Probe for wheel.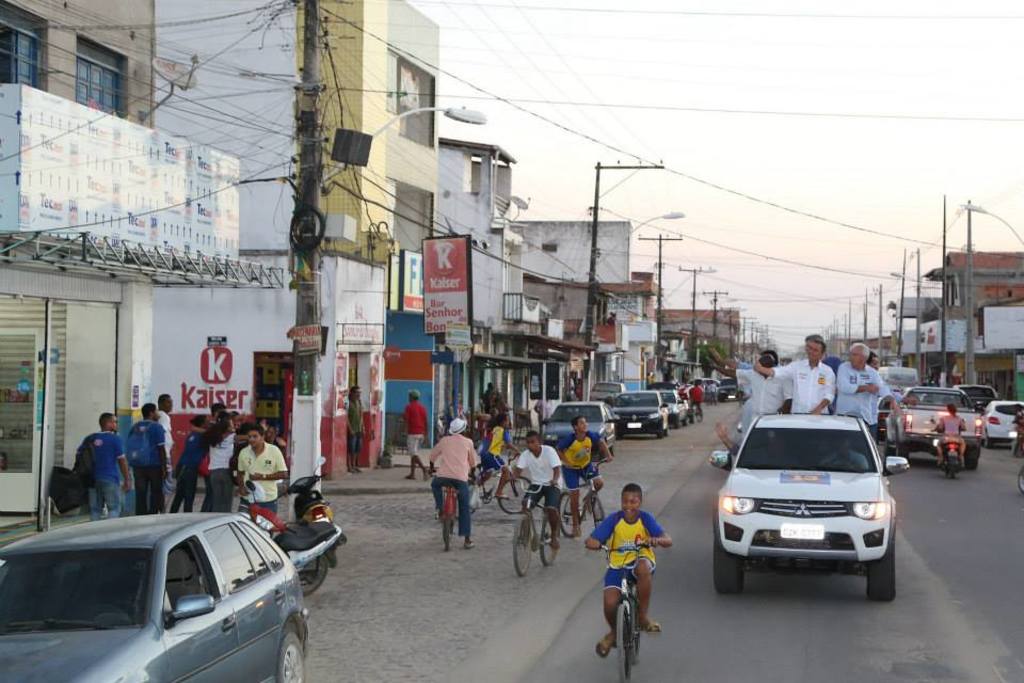
Probe result: [289,544,332,598].
